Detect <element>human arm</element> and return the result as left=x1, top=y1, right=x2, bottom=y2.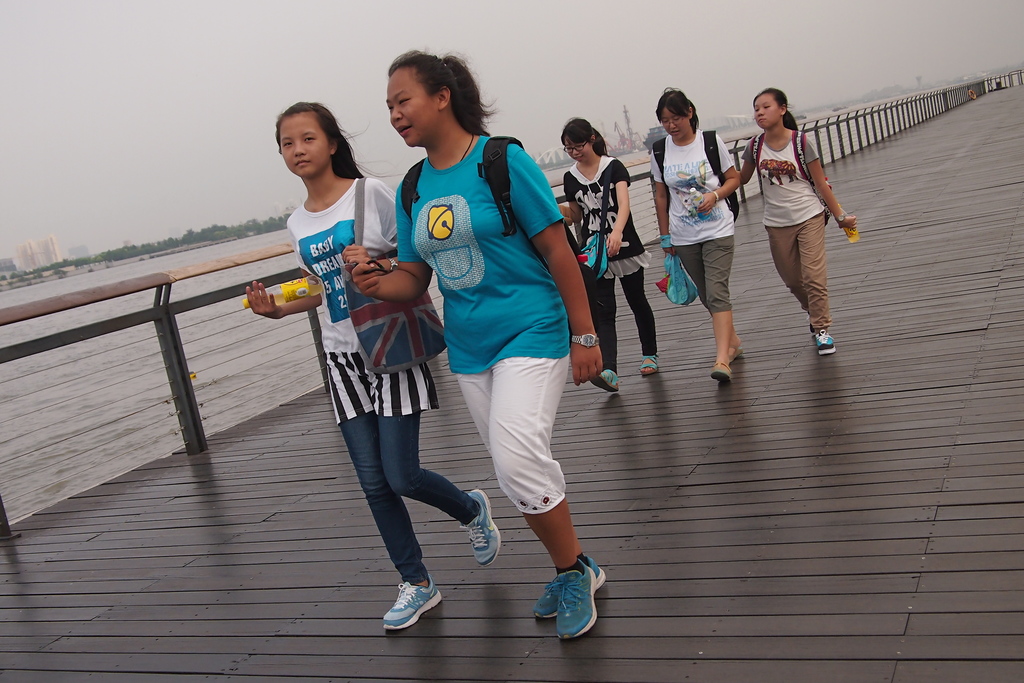
left=736, top=137, right=761, bottom=188.
